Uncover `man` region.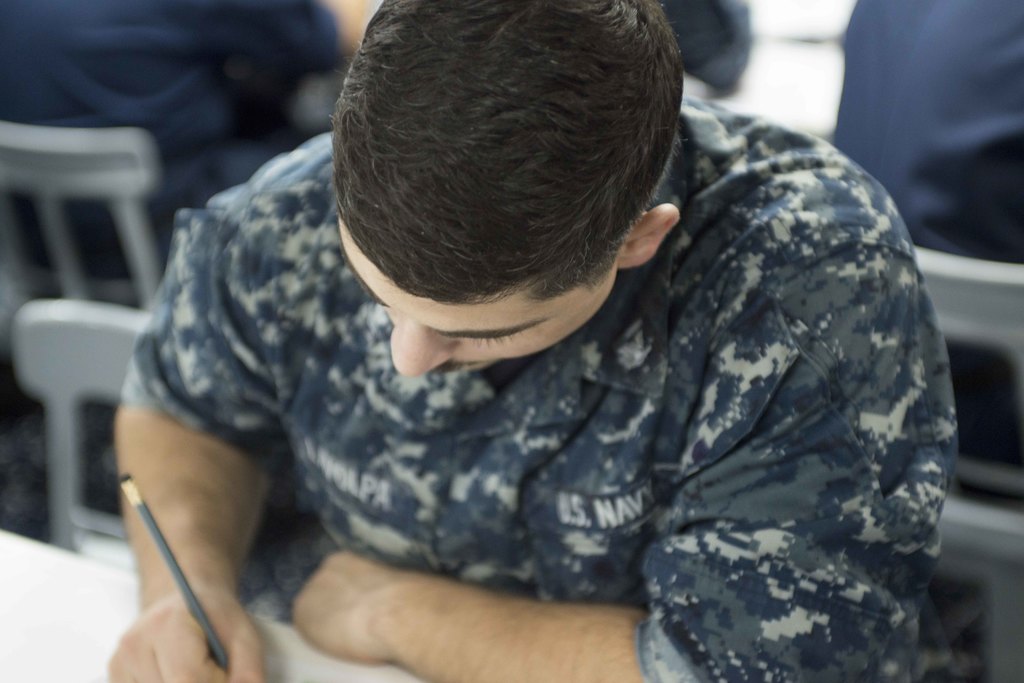
Uncovered: l=153, t=0, r=889, b=682.
